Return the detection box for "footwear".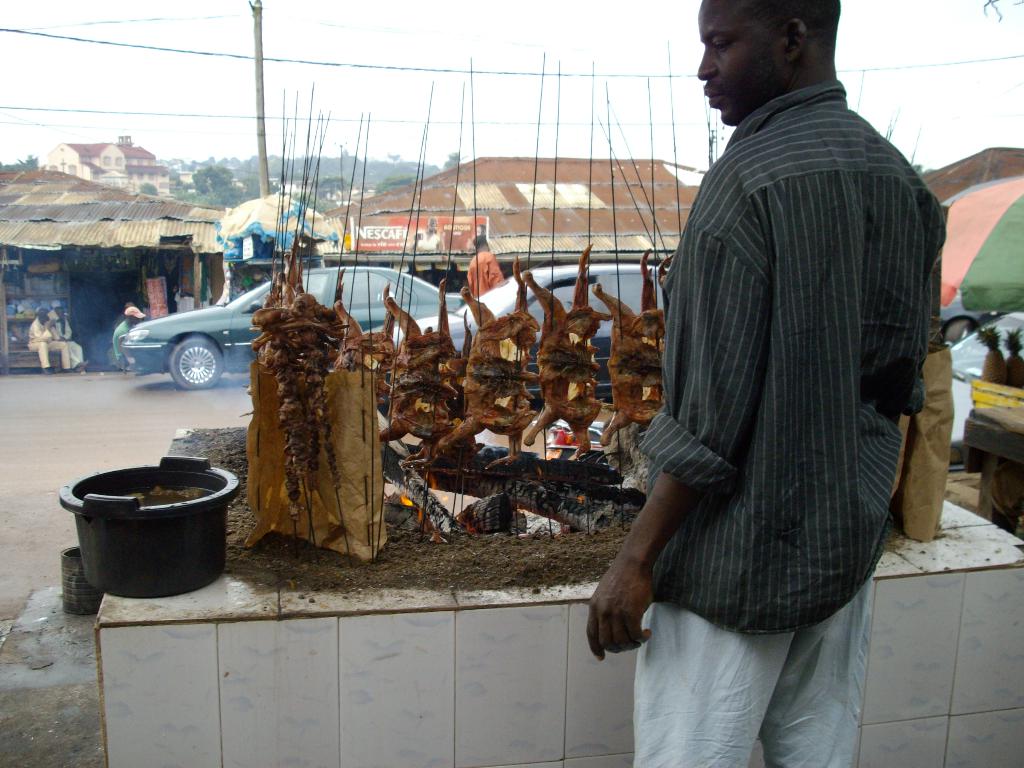
<box>41,366,56,374</box>.
